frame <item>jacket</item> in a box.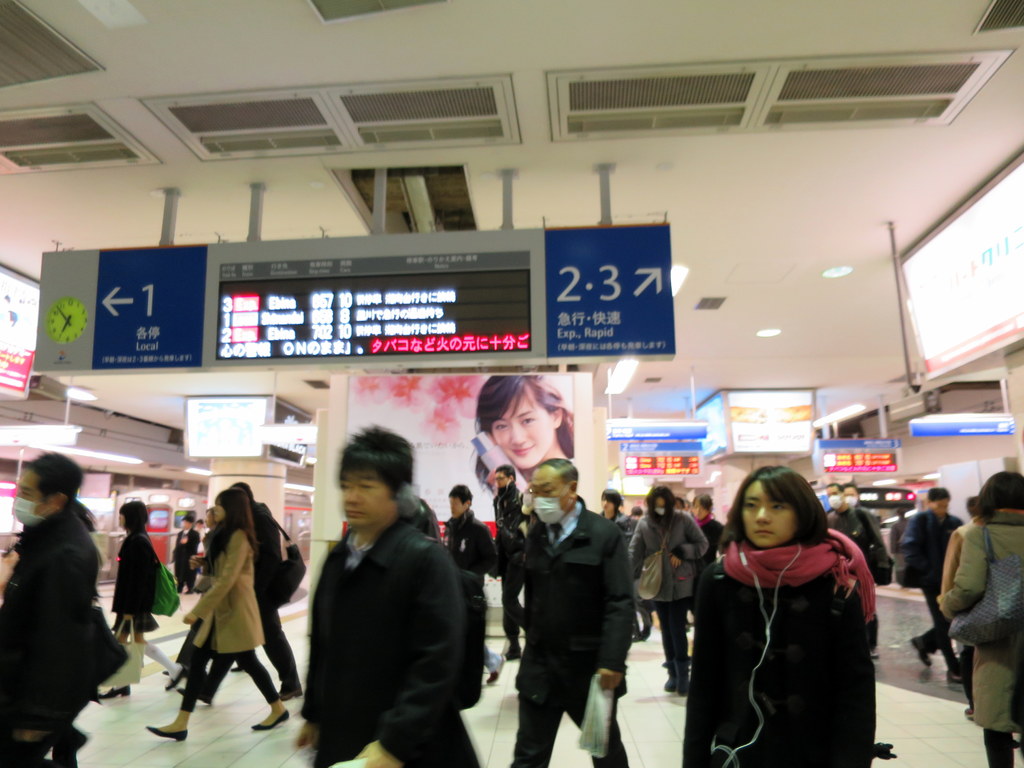
bbox(286, 474, 485, 760).
